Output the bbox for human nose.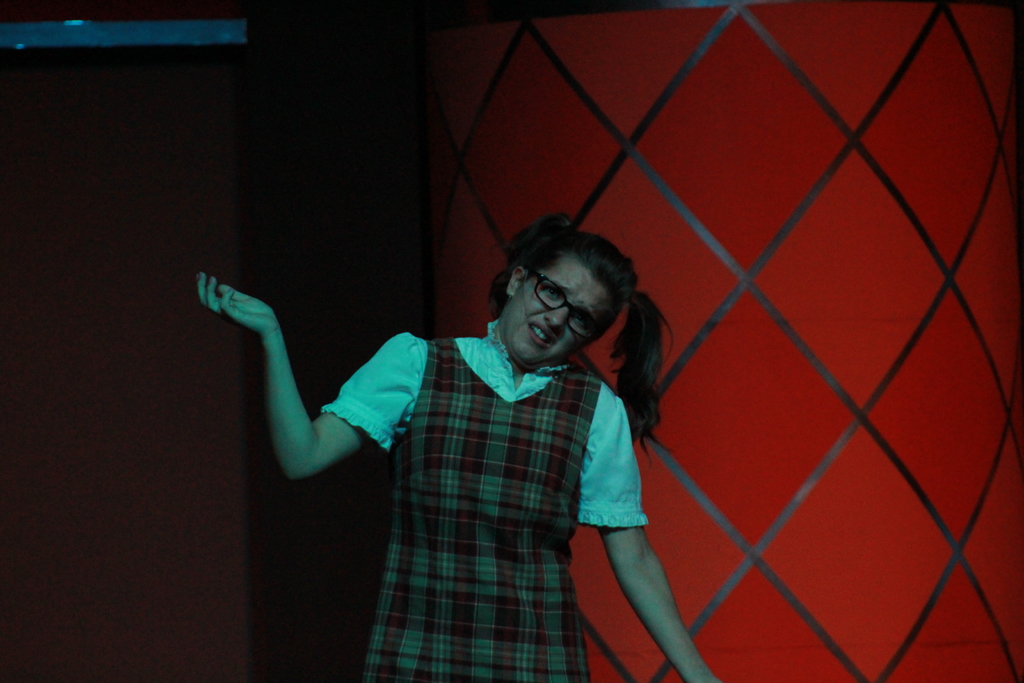
rect(538, 300, 572, 335).
